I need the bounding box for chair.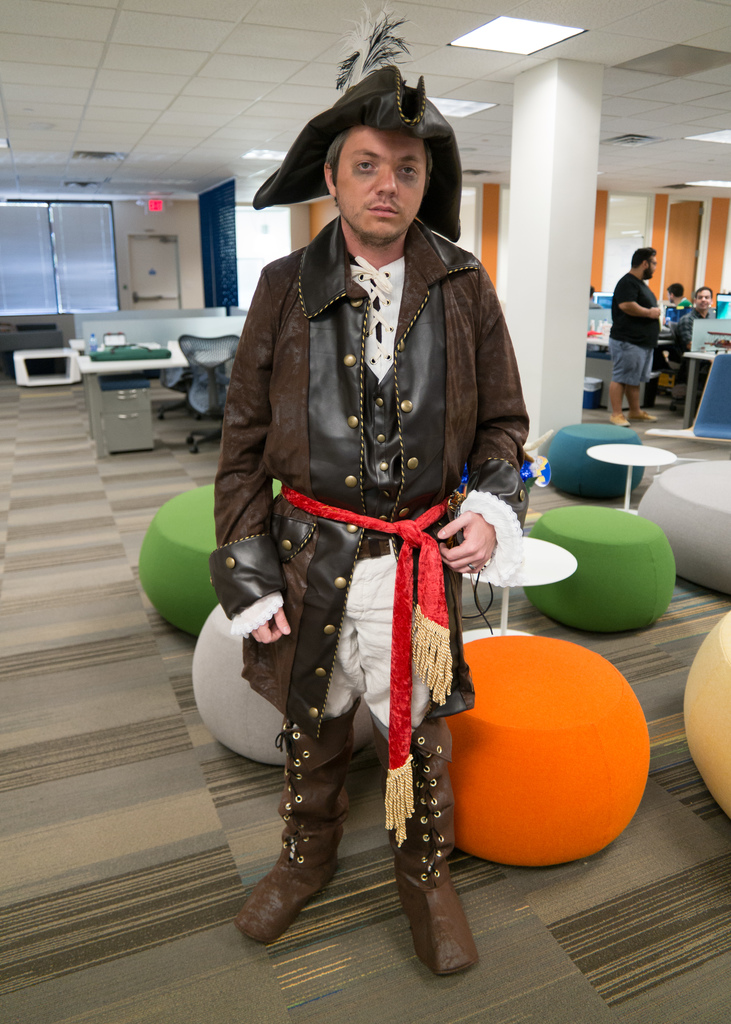
Here it is: <box>147,371,206,421</box>.
